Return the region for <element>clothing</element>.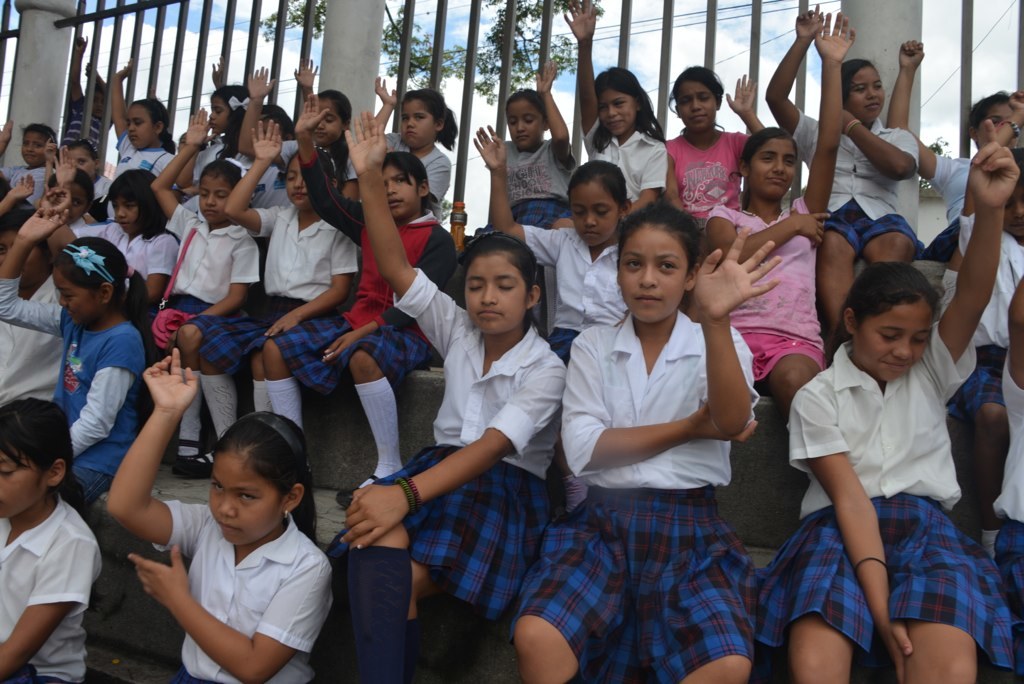
[324,254,573,618].
